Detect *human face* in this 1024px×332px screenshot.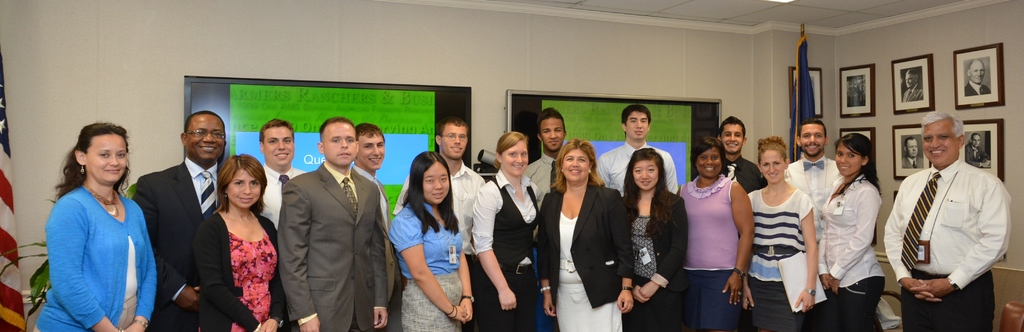
Detection: (x1=633, y1=161, x2=658, y2=187).
